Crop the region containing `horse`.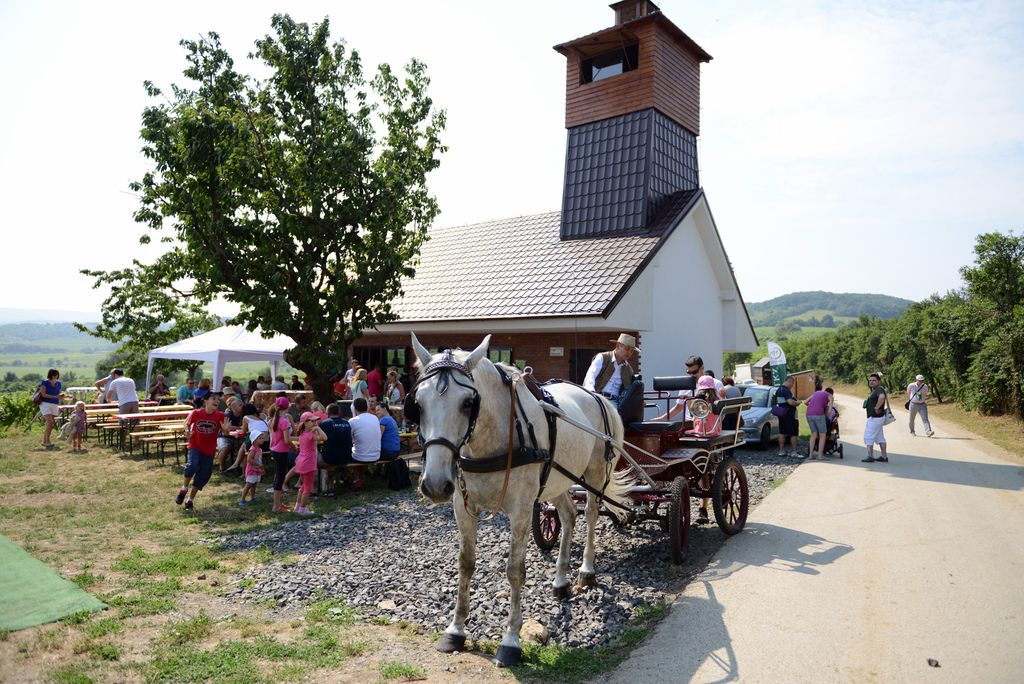
Crop region: bbox(410, 333, 626, 671).
